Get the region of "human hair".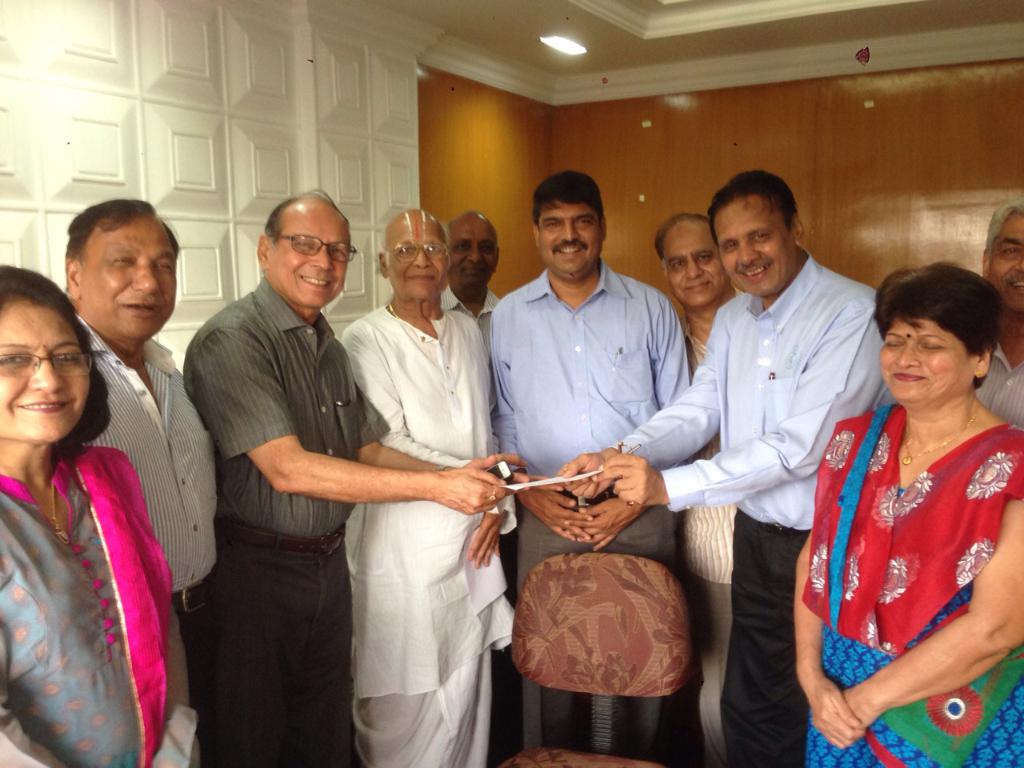
(x1=710, y1=168, x2=798, y2=252).
